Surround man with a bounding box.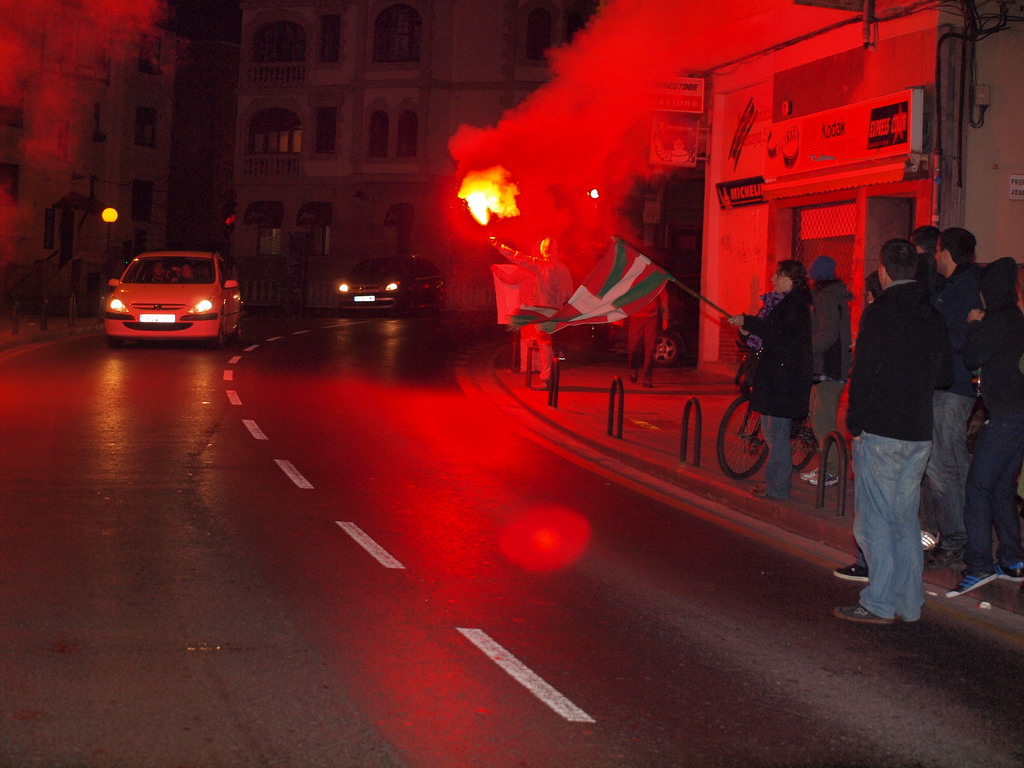
bbox=(916, 224, 982, 575).
